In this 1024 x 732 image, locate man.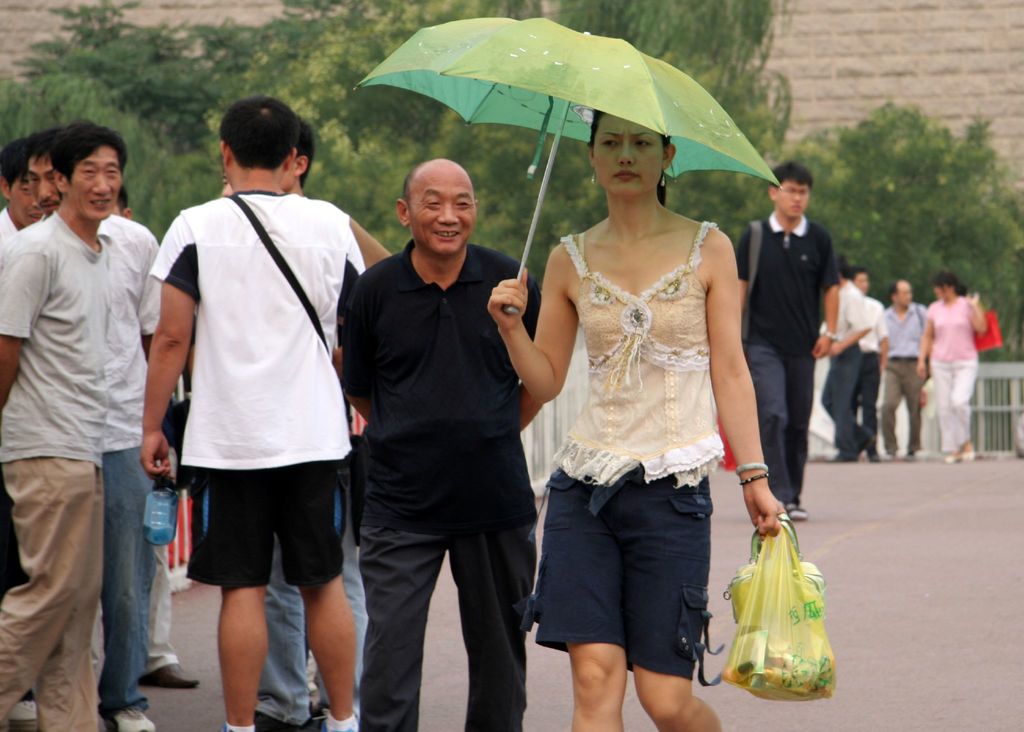
Bounding box: box(732, 159, 842, 521).
